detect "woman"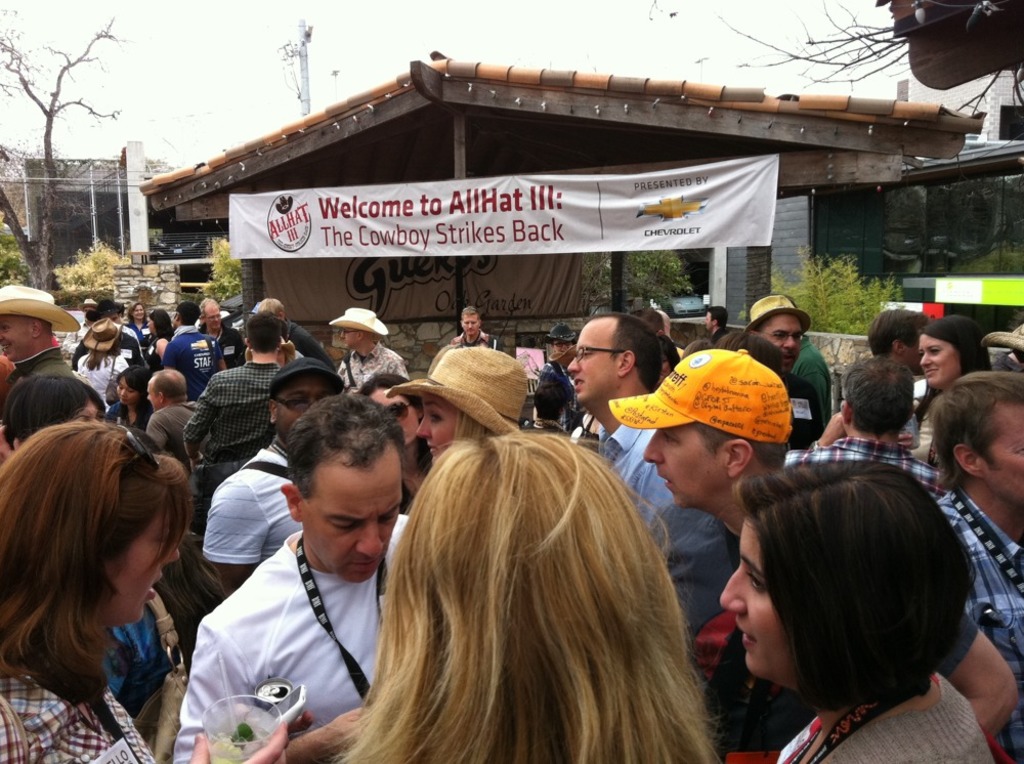
bbox=(141, 307, 172, 366)
